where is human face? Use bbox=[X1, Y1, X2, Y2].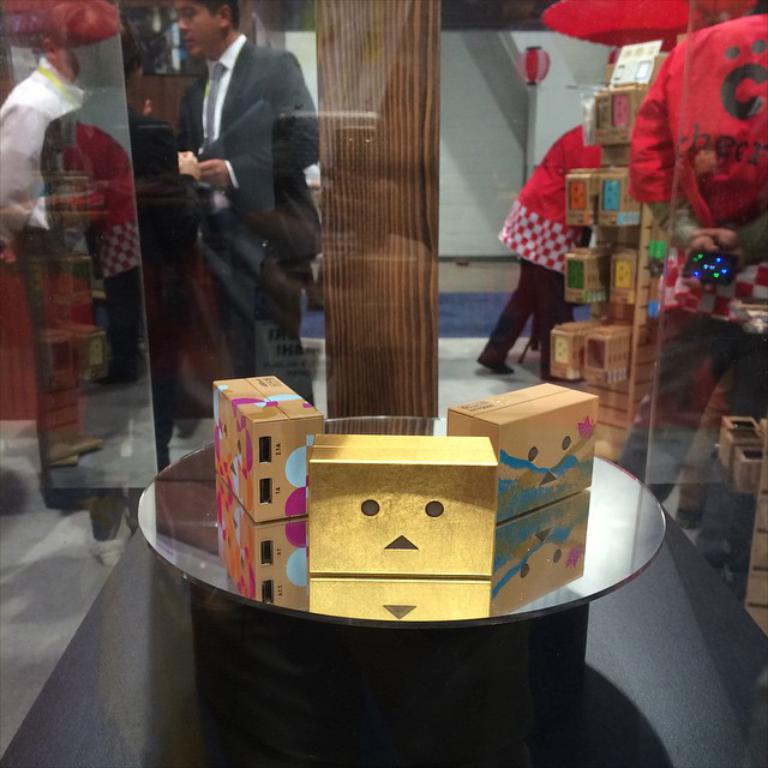
bbox=[176, 2, 226, 55].
